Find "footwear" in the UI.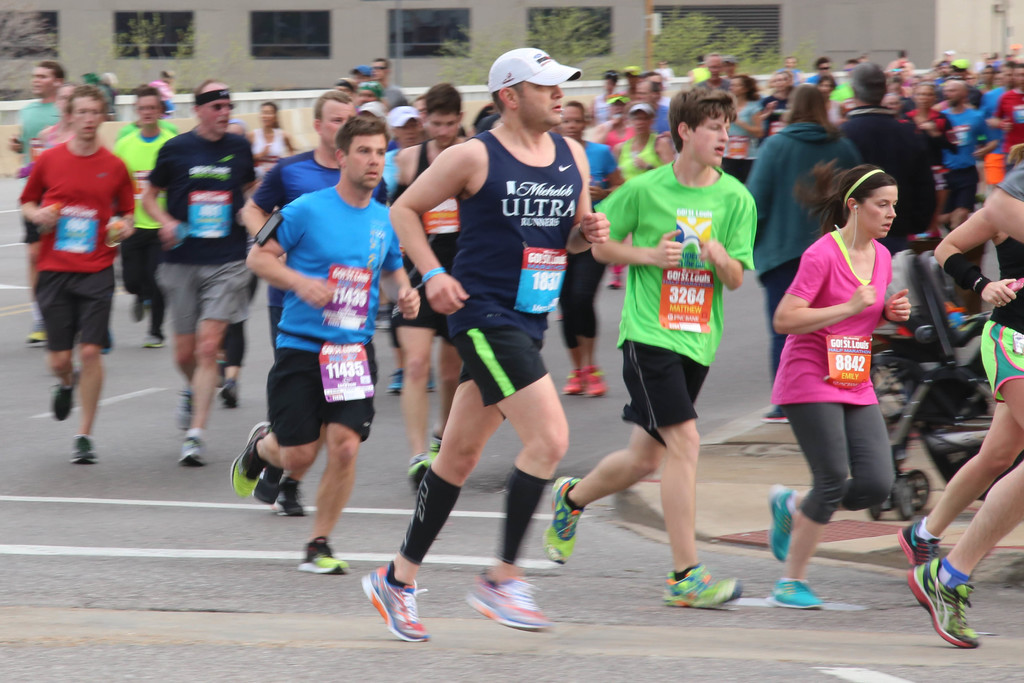
UI element at x1=559, y1=367, x2=586, y2=396.
